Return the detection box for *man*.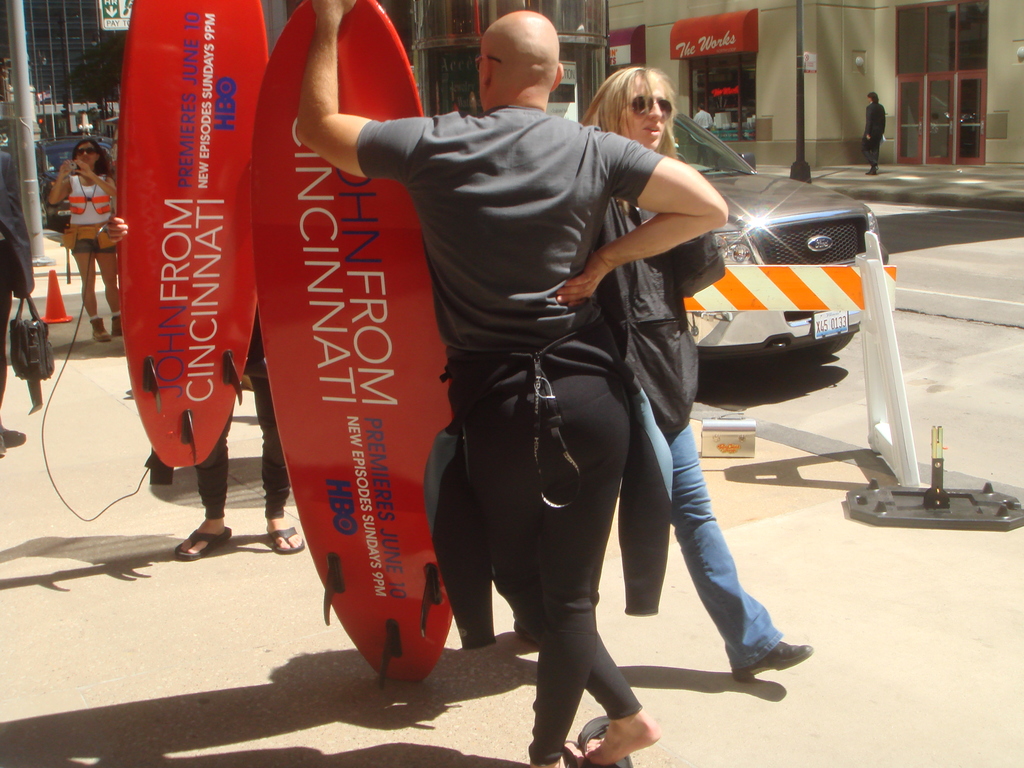
289/18/750/718.
